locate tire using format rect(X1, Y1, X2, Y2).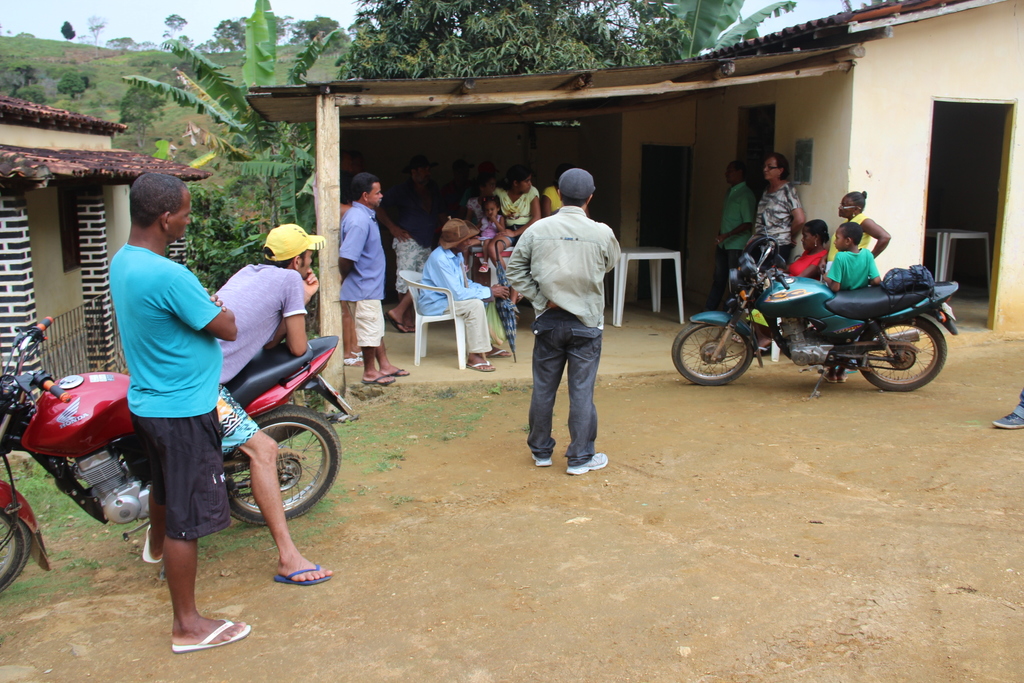
rect(0, 511, 33, 597).
